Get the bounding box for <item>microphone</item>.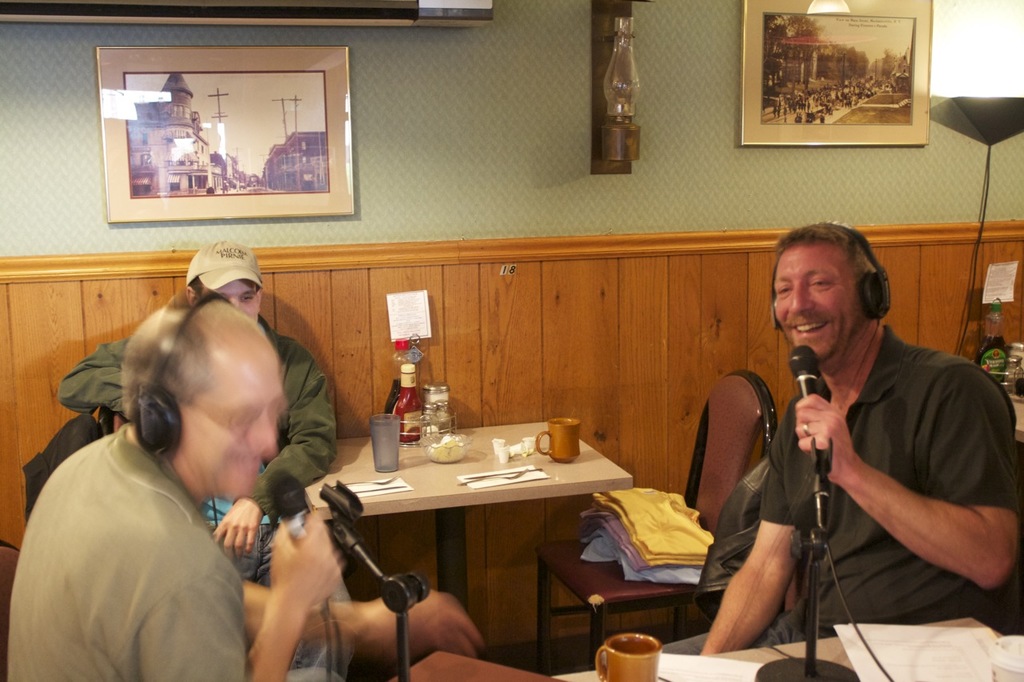
[x1=787, y1=341, x2=818, y2=395].
